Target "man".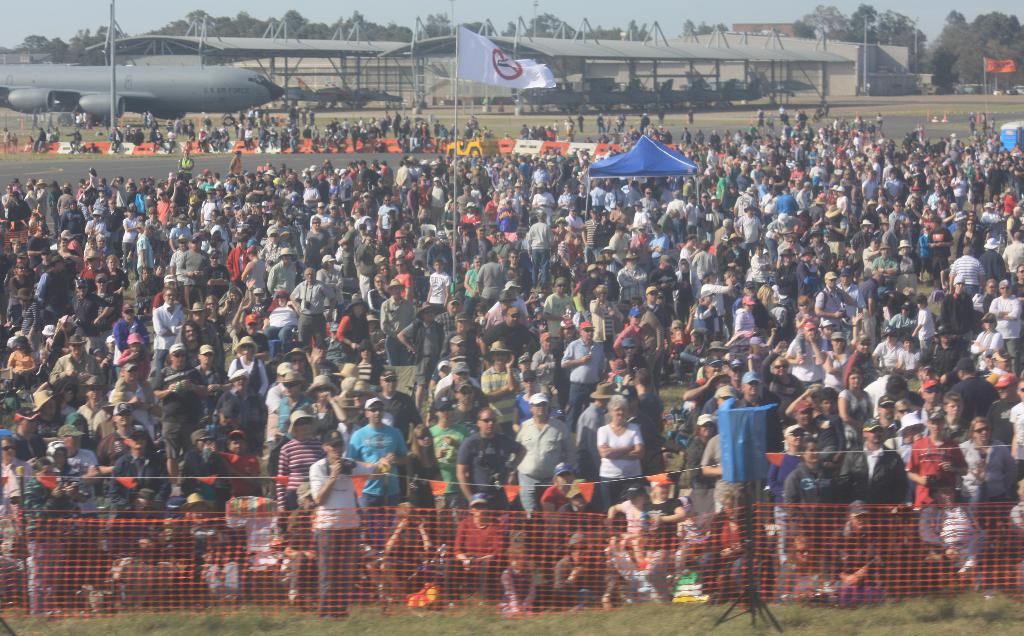
Target region: locate(79, 376, 111, 432).
